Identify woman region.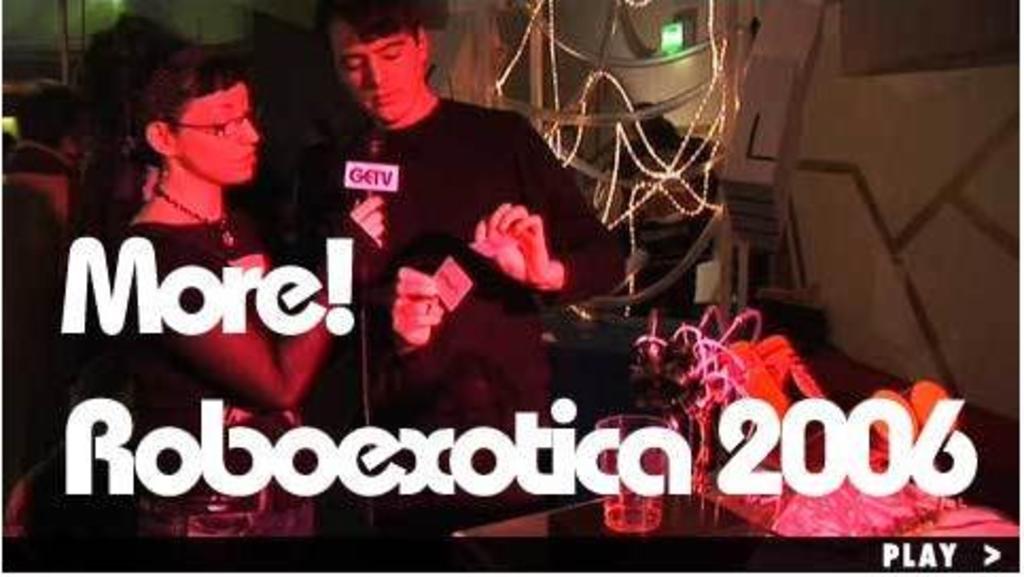
Region: 70:62:335:475.
